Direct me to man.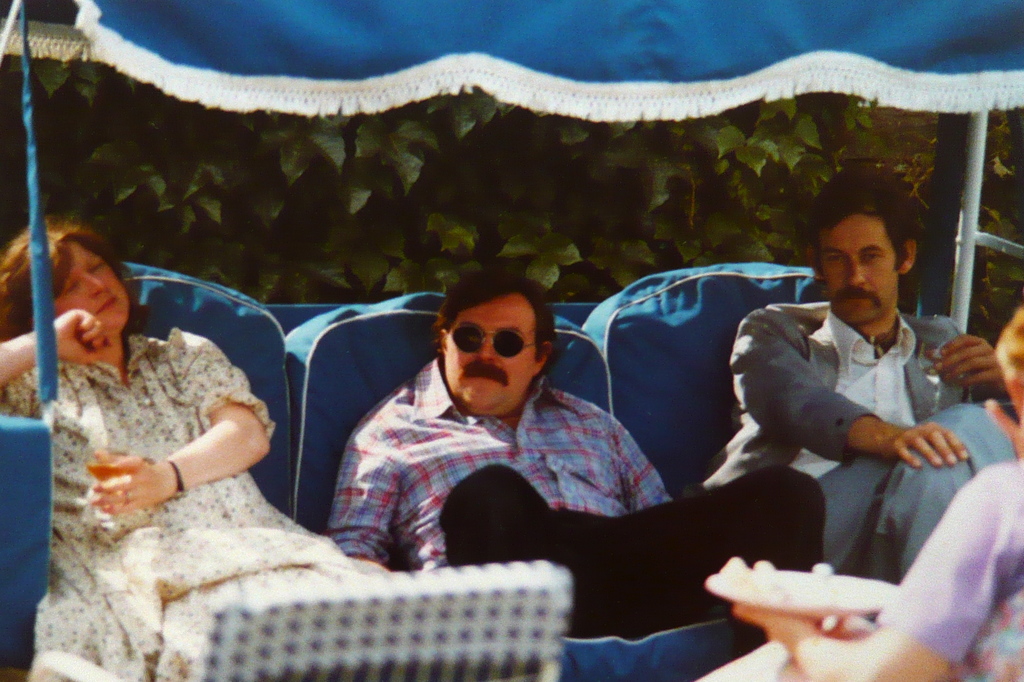
Direction: locate(715, 191, 1005, 553).
